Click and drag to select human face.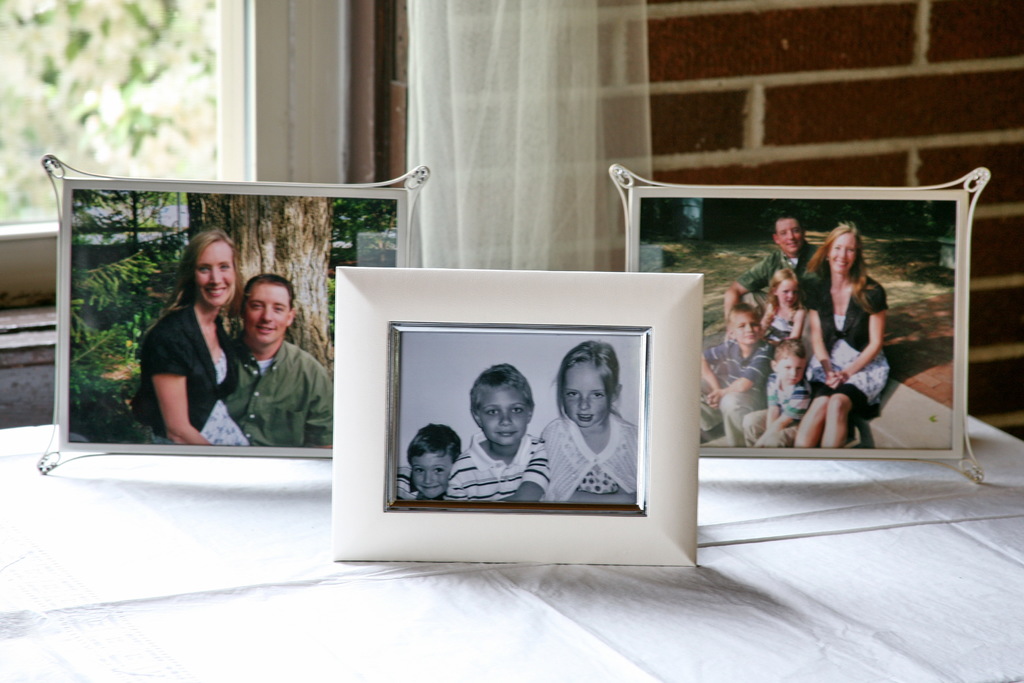
Selection: select_region(198, 241, 236, 307).
